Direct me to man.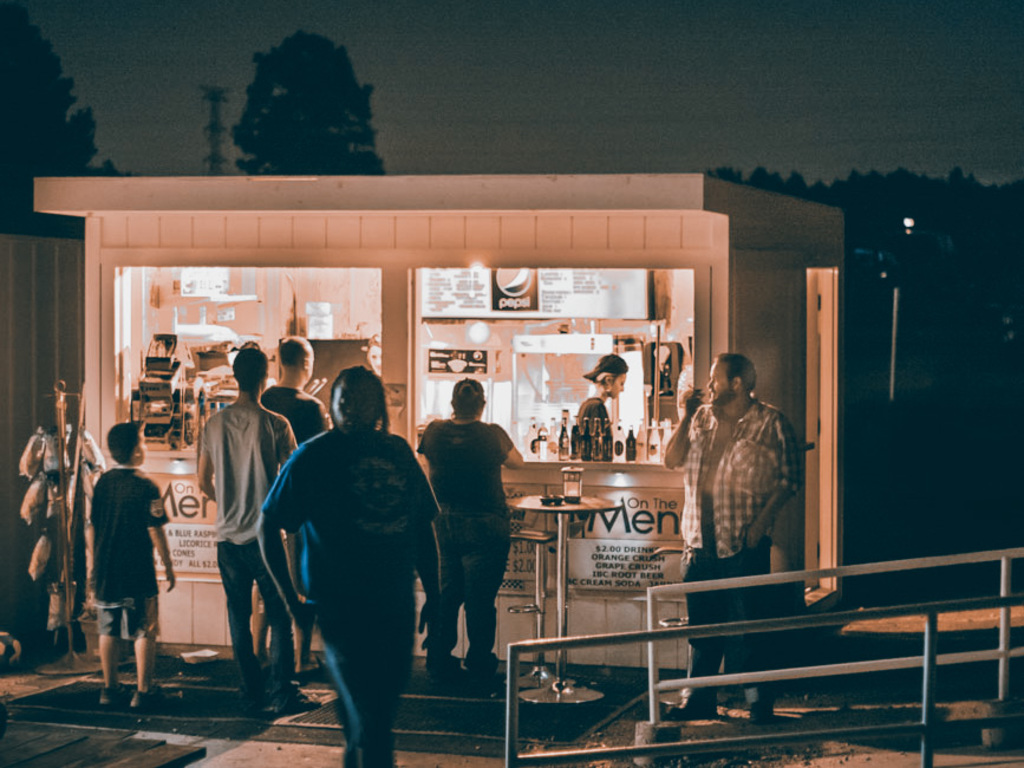
Direction: x1=661, y1=352, x2=797, y2=720.
